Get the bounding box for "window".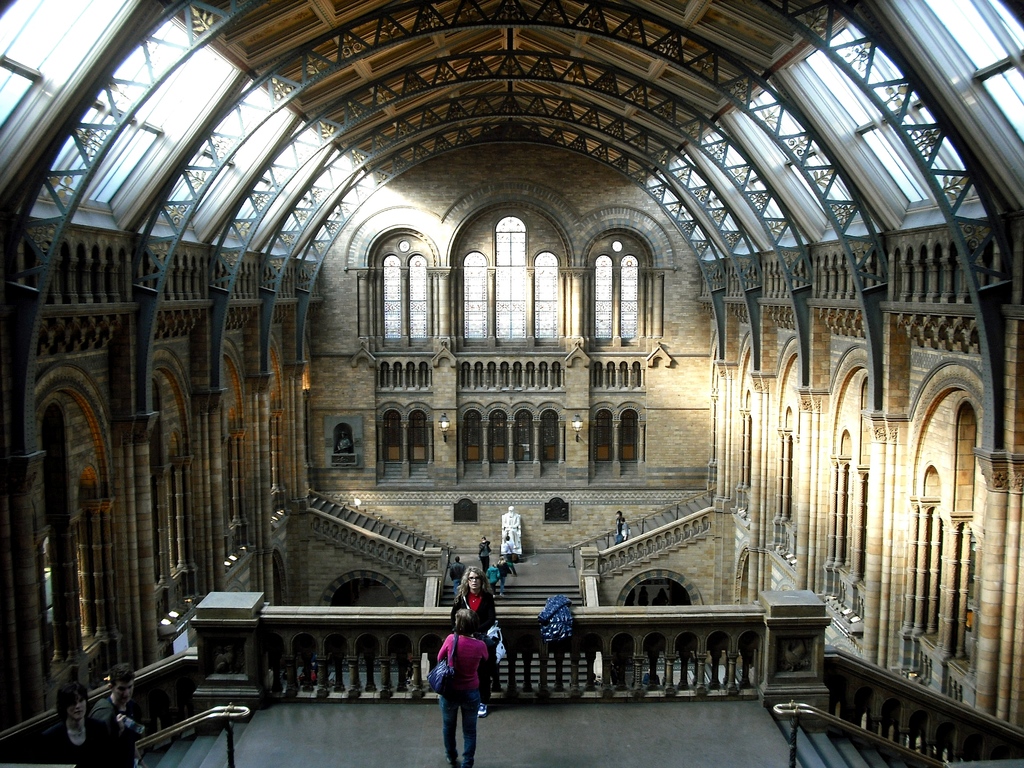
select_region(378, 230, 432, 349).
